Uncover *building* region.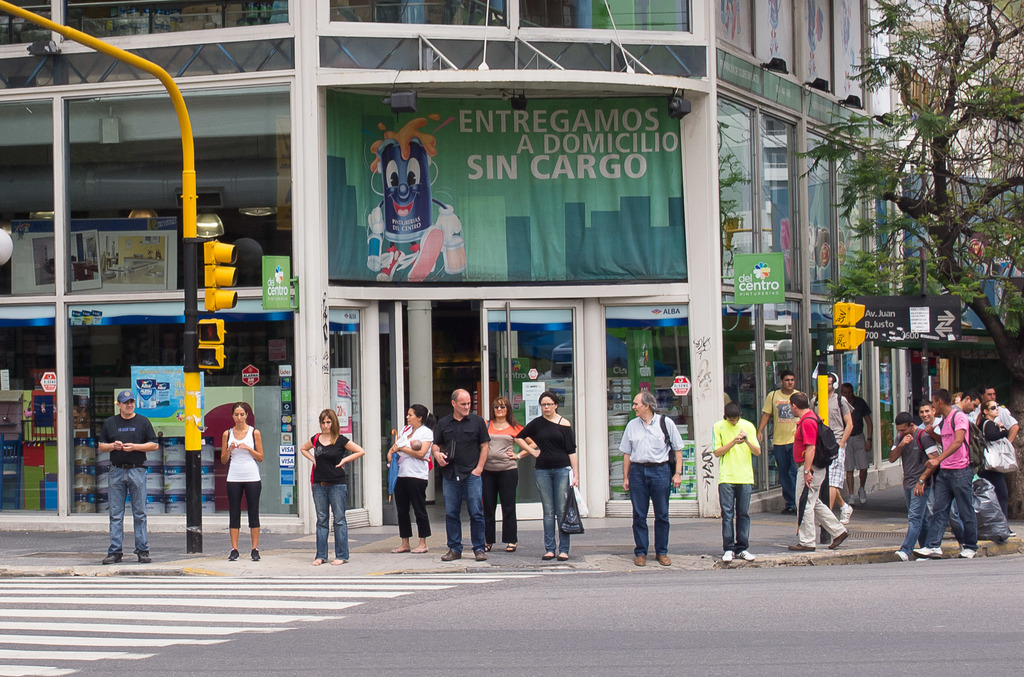
Uncovered: 0/0/913/534.
